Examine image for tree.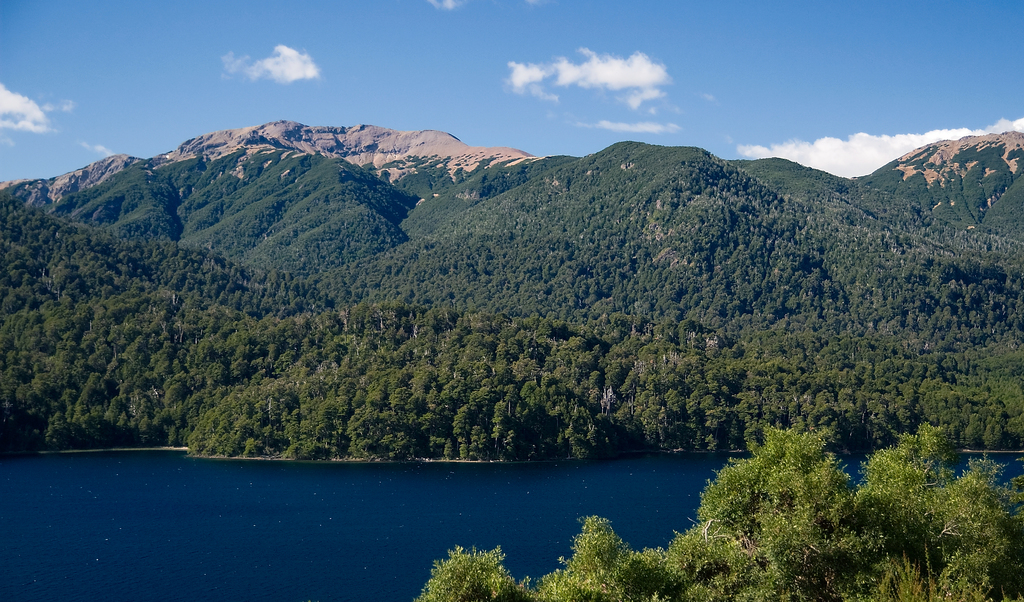
Examination result: (657, 516, 774, 601).
